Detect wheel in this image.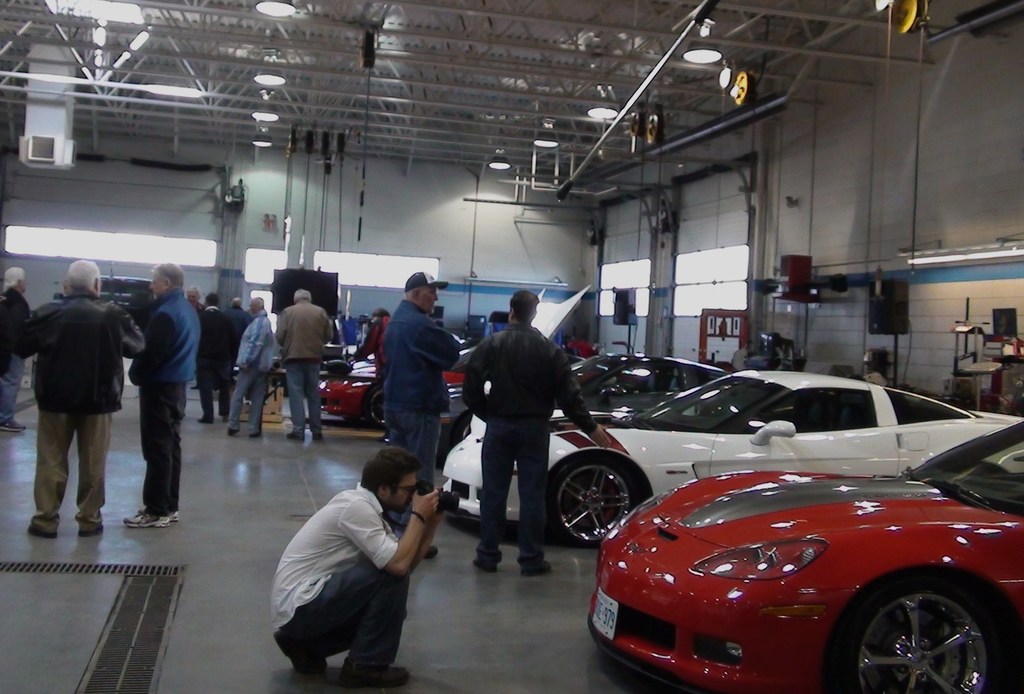
Detection: crop(364, 386, 391, 428).
